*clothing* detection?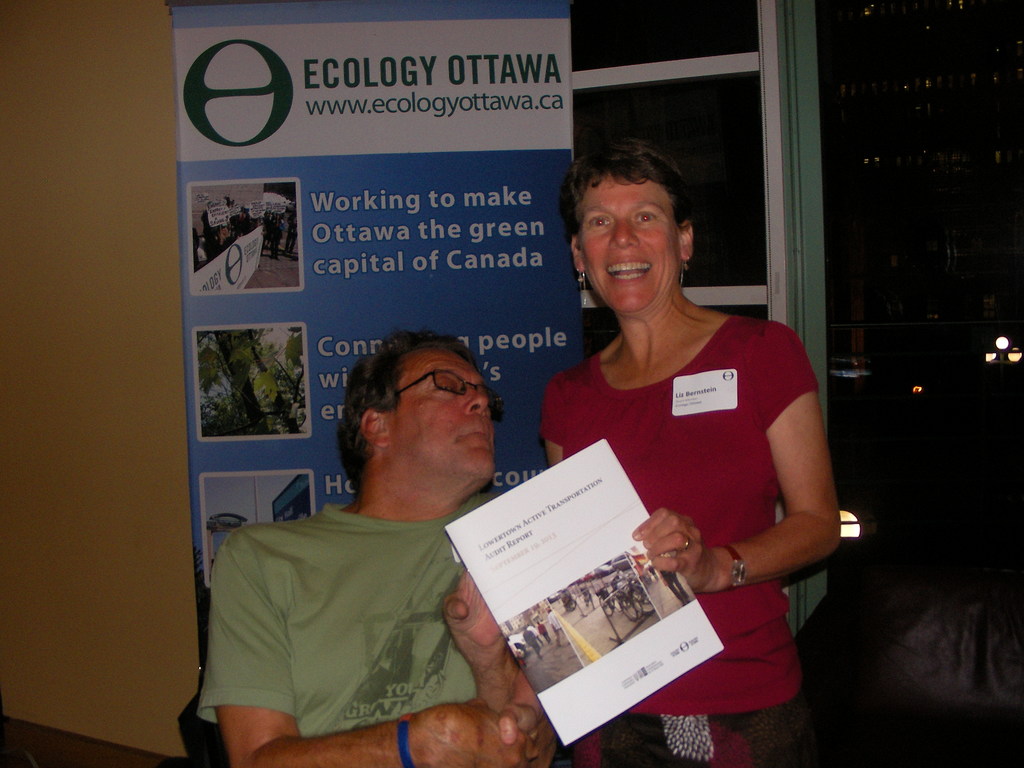
(x1=546, y1=260, x2=826, y2=699)
